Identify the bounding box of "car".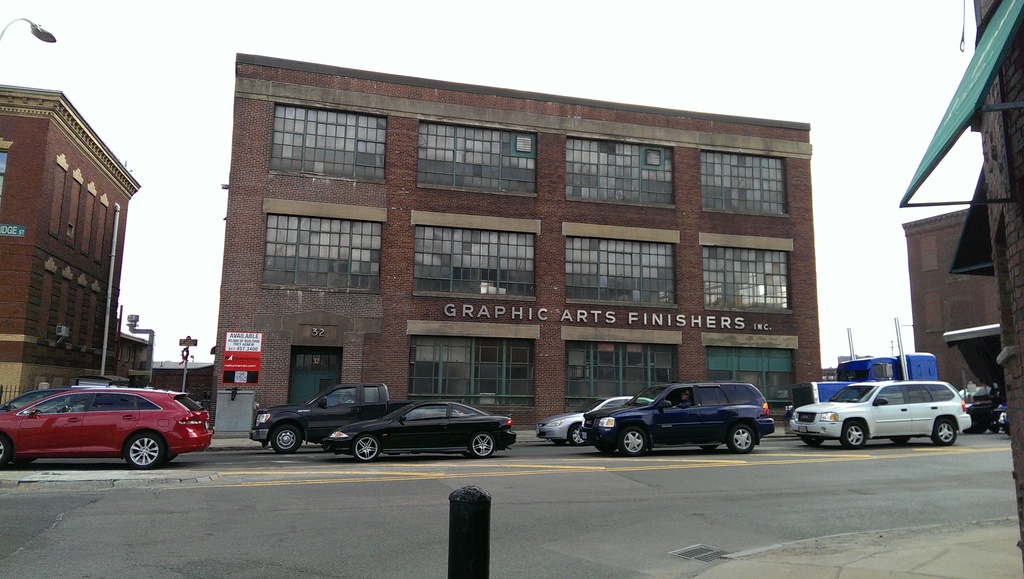
{"left": 326, "top": 398, "right": 520, "bottom": 462}.
